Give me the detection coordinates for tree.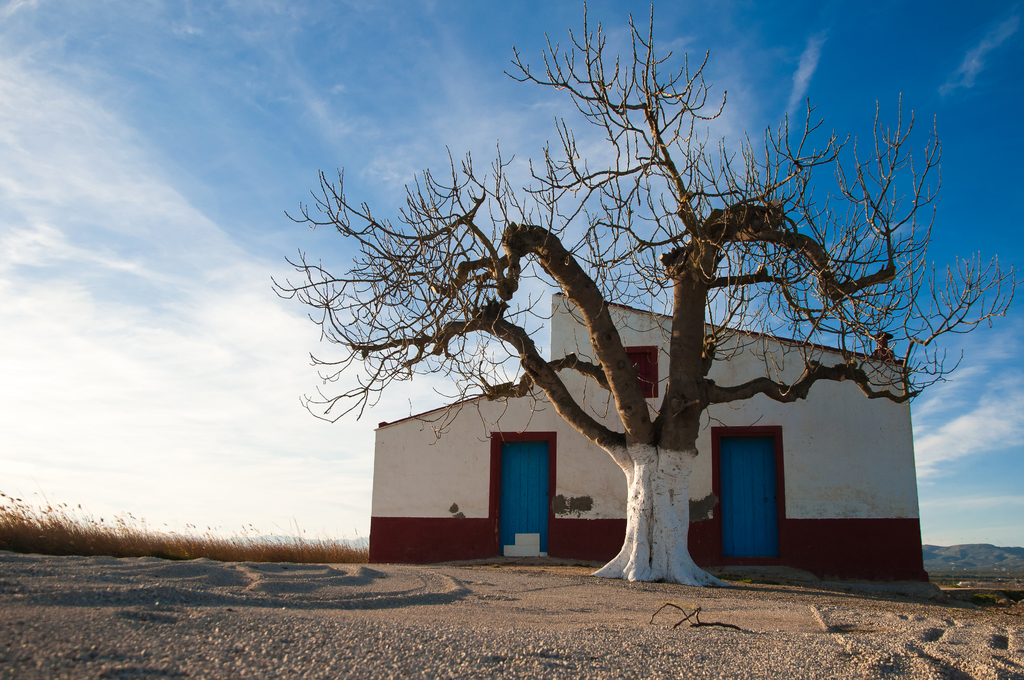
x1=236 y1=36 x2=941 y2=583.
